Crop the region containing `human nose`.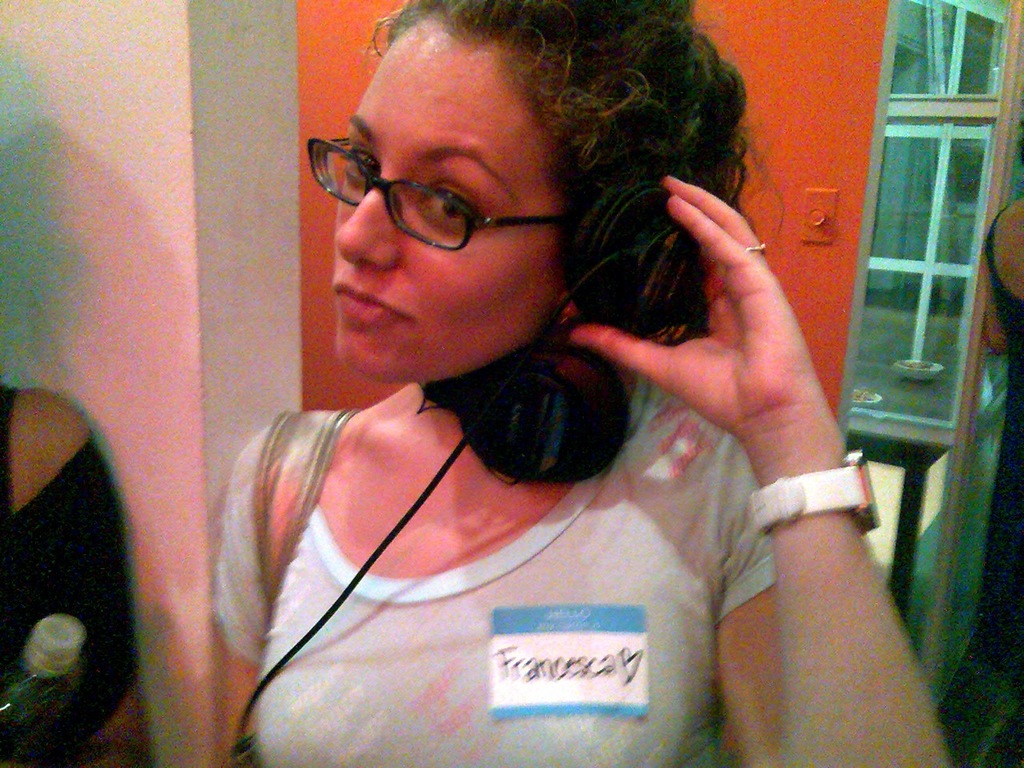
Crop region: crop(331, 164, 398, 264).
